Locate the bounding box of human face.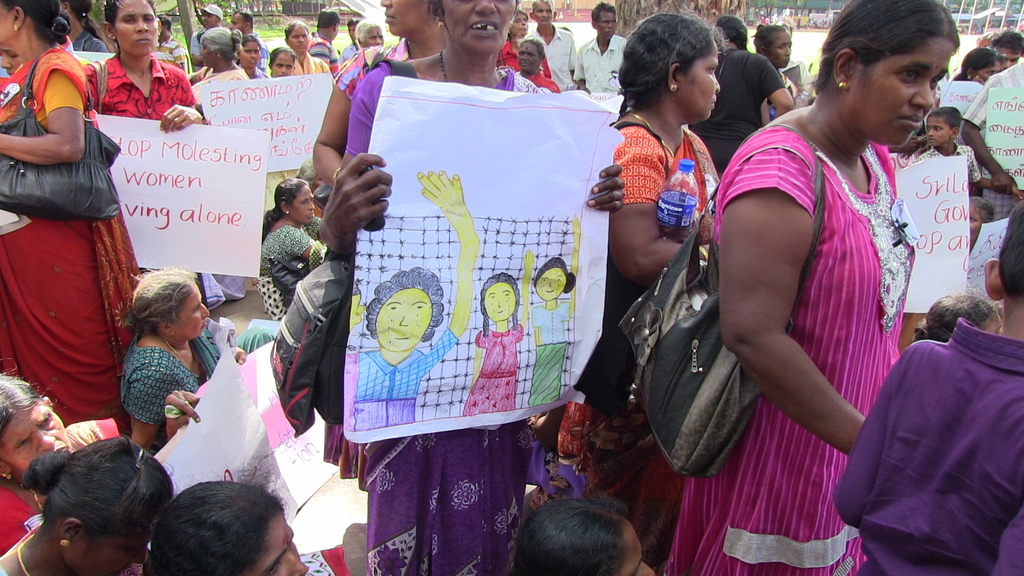
Bounding box: (left=613, top=520, right=657, bottom=575).
